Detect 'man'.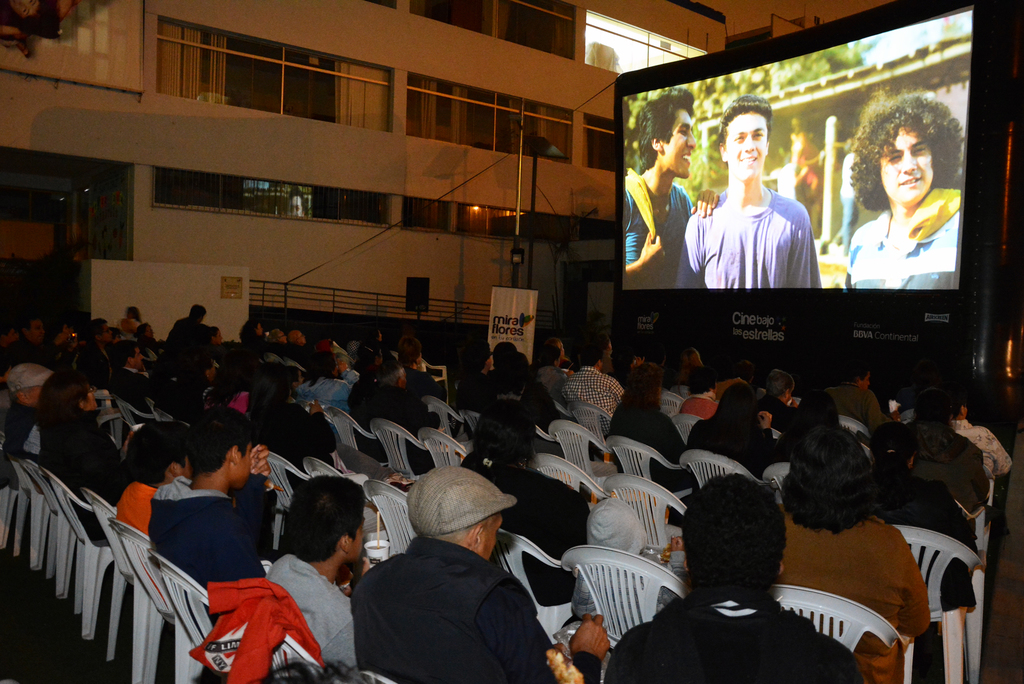
Detected at detection(753, 368, 803, 439).
